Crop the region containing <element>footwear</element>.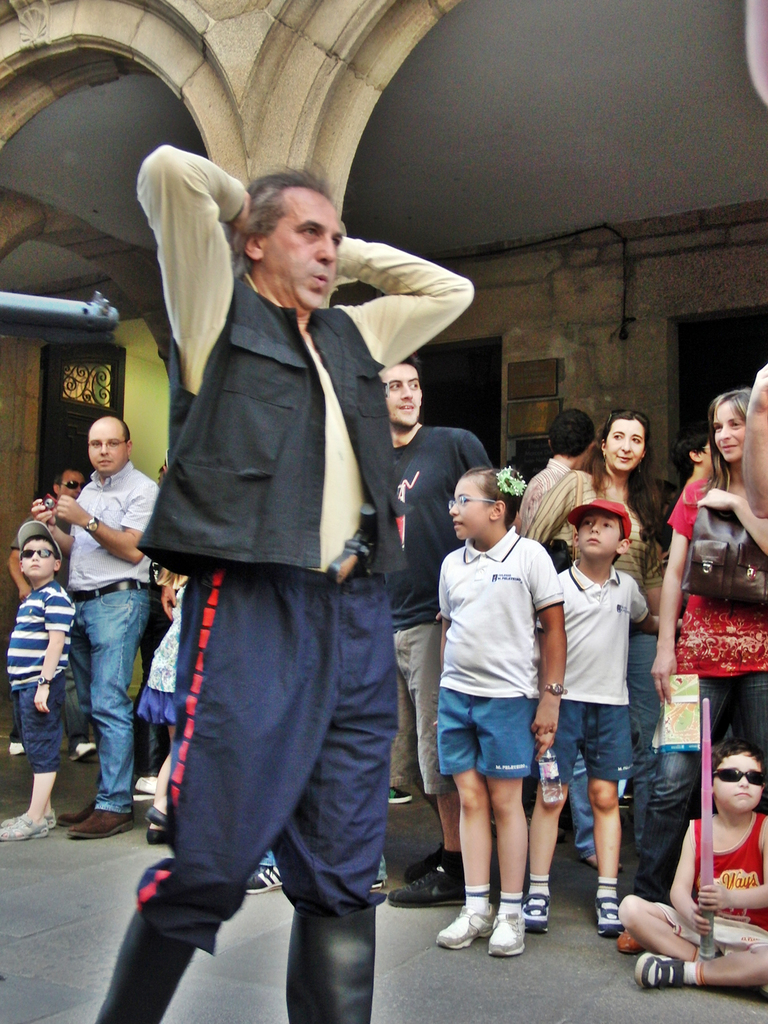
Crop region: [439,904,495,948].
